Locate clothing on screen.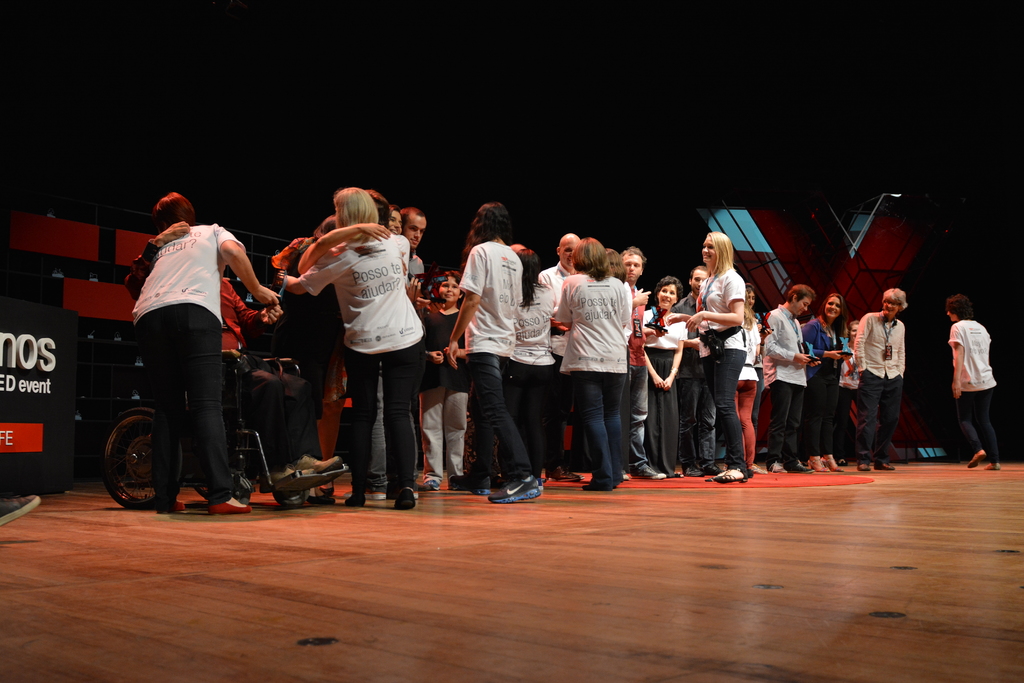
On screen at 316 231 439 490.
